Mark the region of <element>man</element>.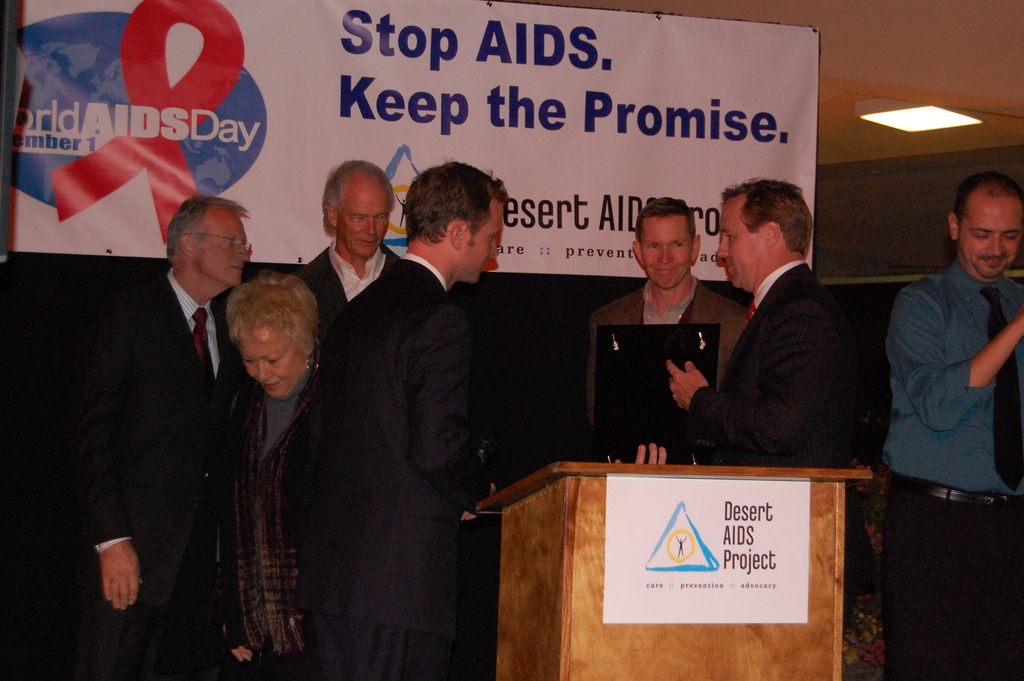
Region: crop(288, 159, 502, 680).
